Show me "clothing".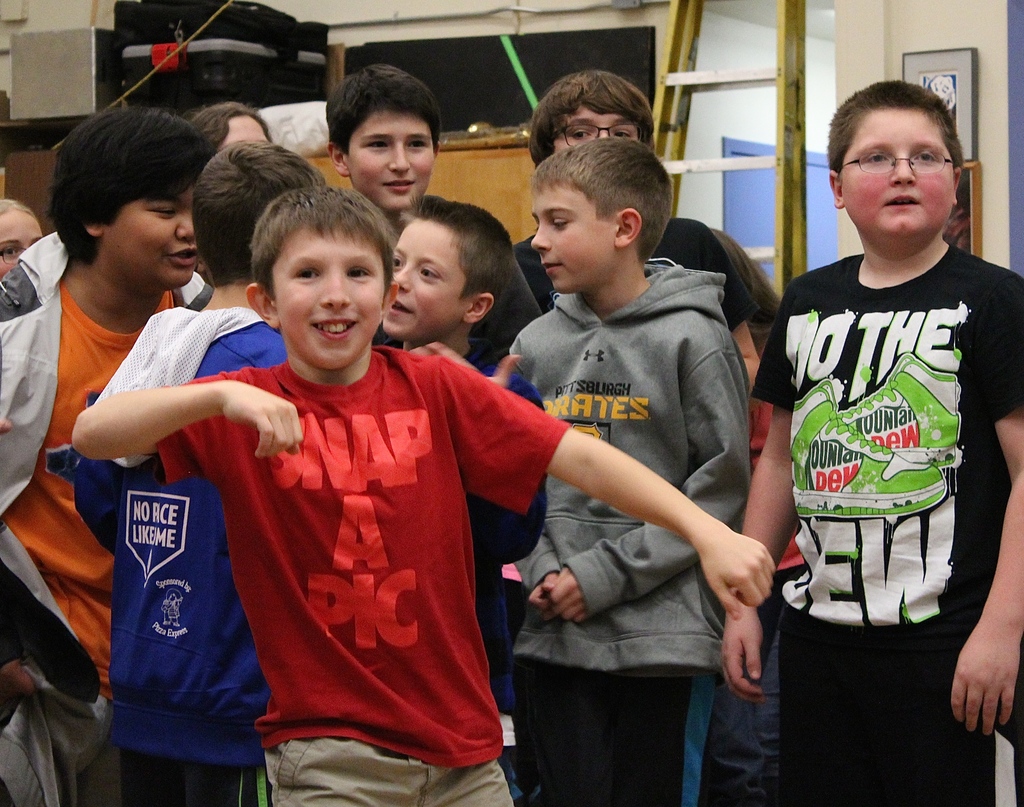
"clothing" is here: 0:231:215:806.
